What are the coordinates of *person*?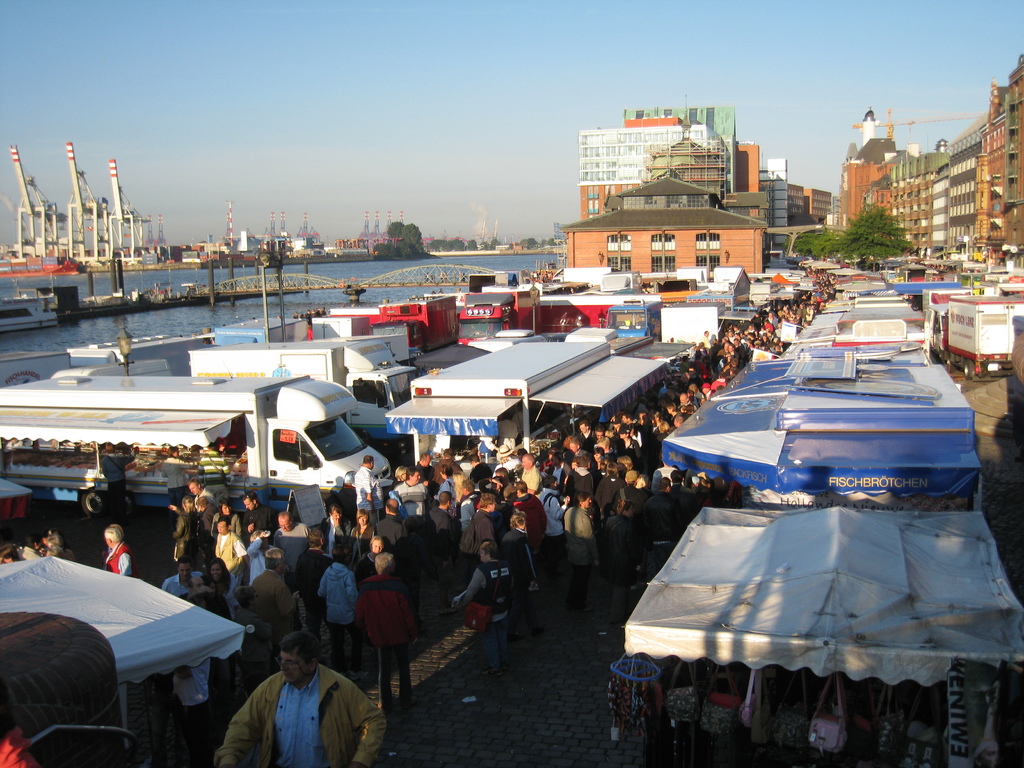
{"x1": 158, "y1": 445, "x2": 198, "y2": 533}.
